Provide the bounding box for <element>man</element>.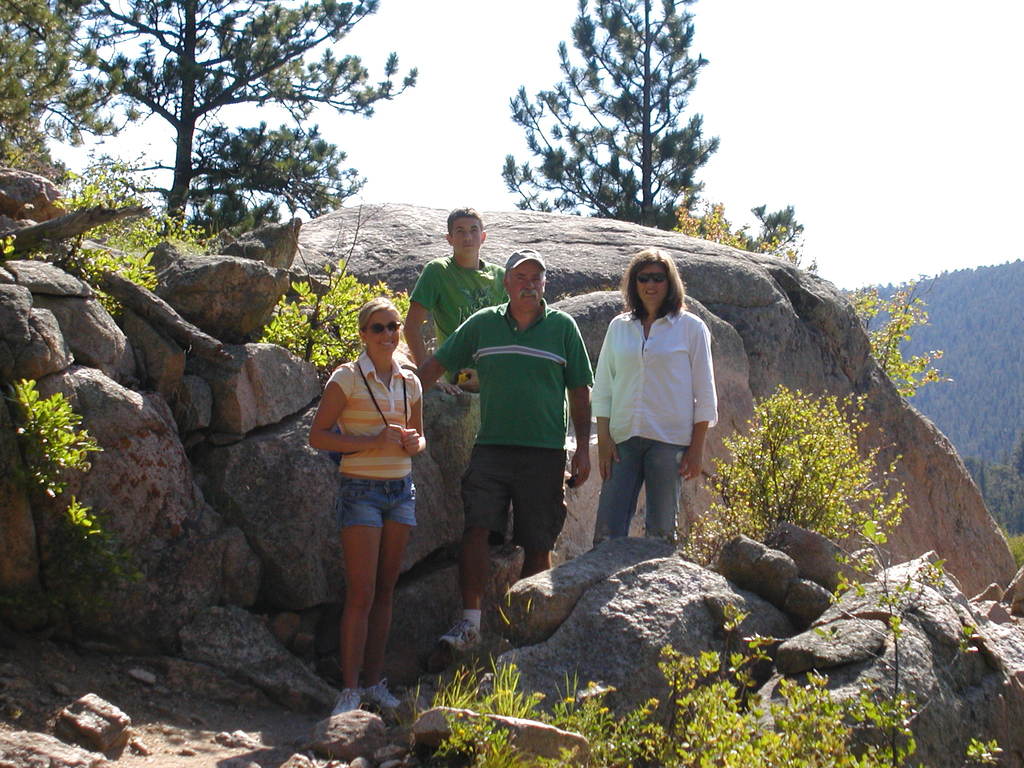
{"left": 447, "top": 252, "right": 591, "bottom": 602}.
